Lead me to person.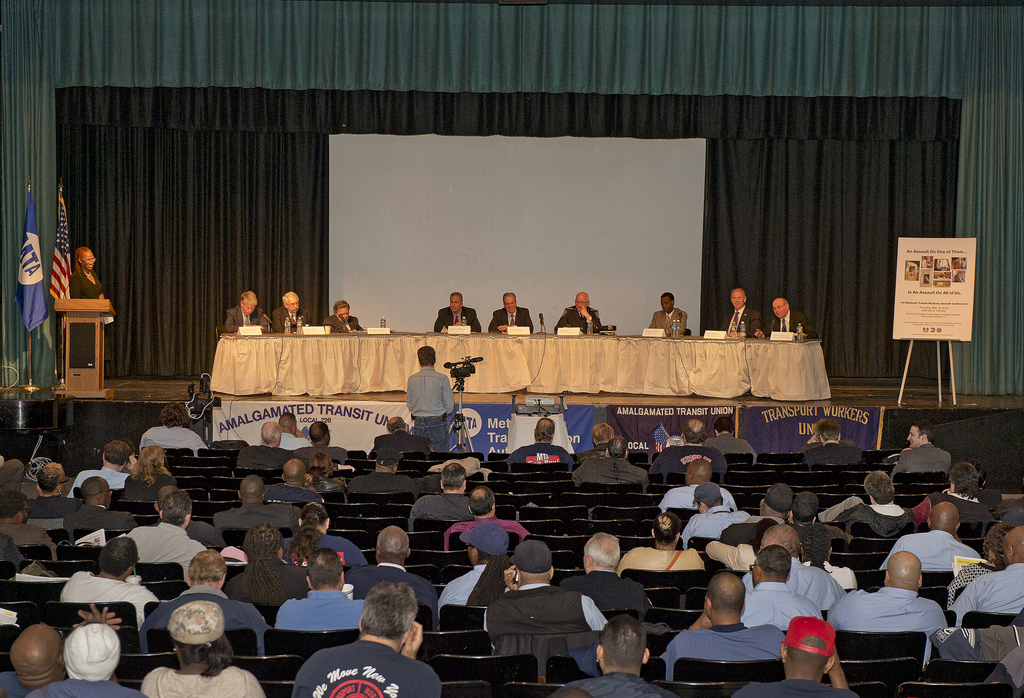
Lead to bbox(438, 528, 515, 608).
